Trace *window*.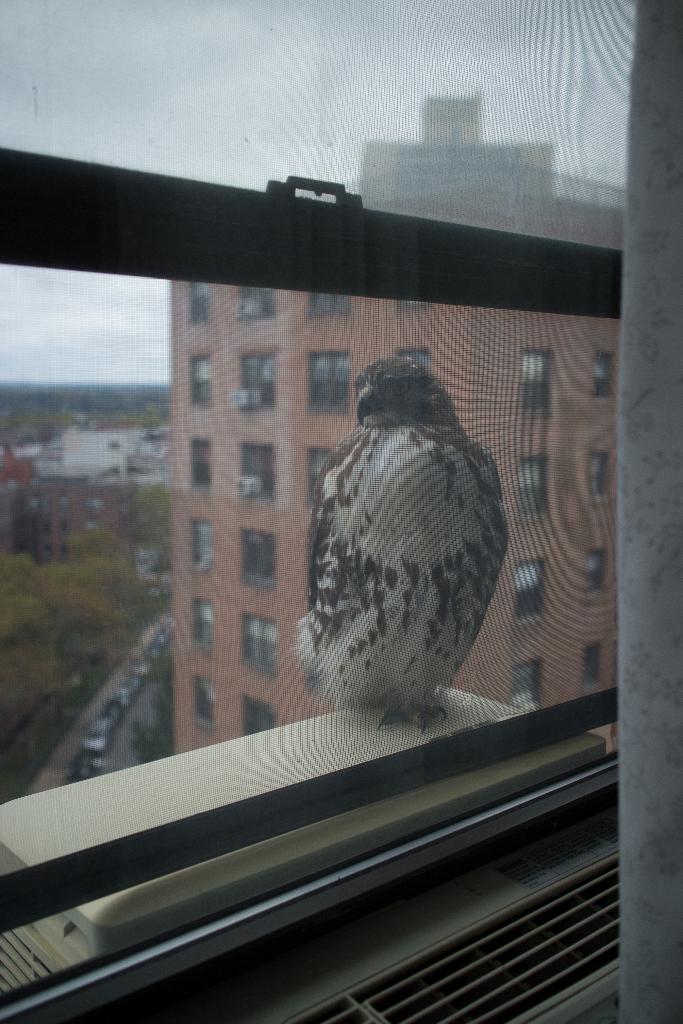
Traced to {"x1": 192, "y1": 676, "x2": 215, "y2": 729}.
